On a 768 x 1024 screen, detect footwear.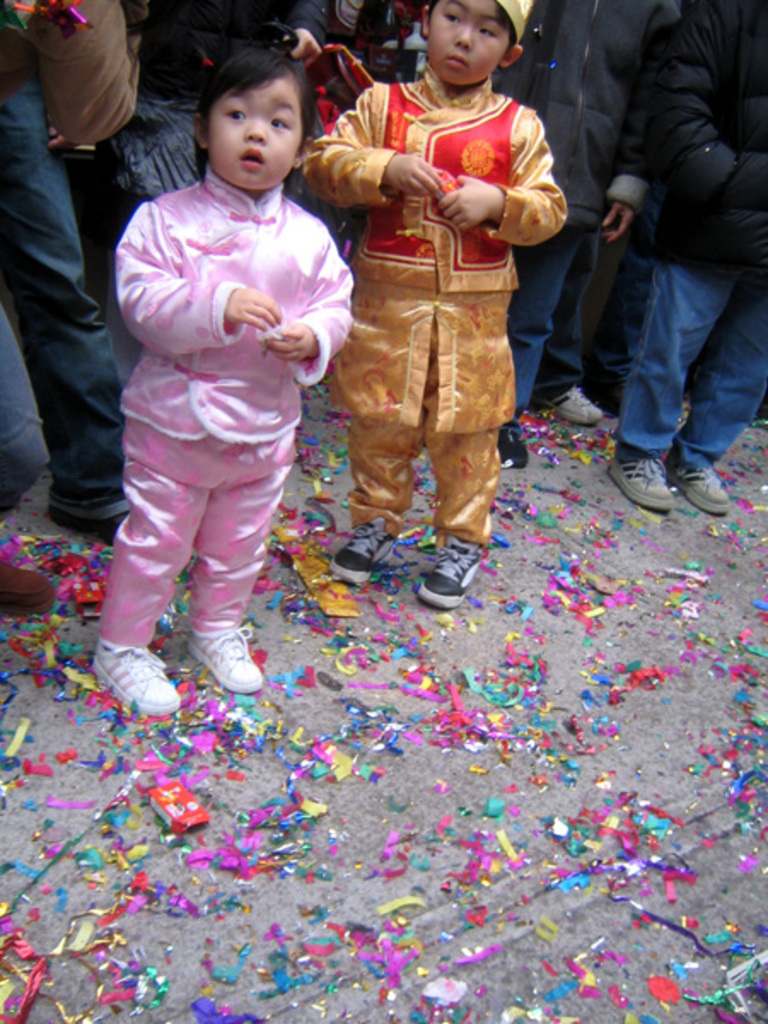
bbox=(502, 416, 527, 468).
